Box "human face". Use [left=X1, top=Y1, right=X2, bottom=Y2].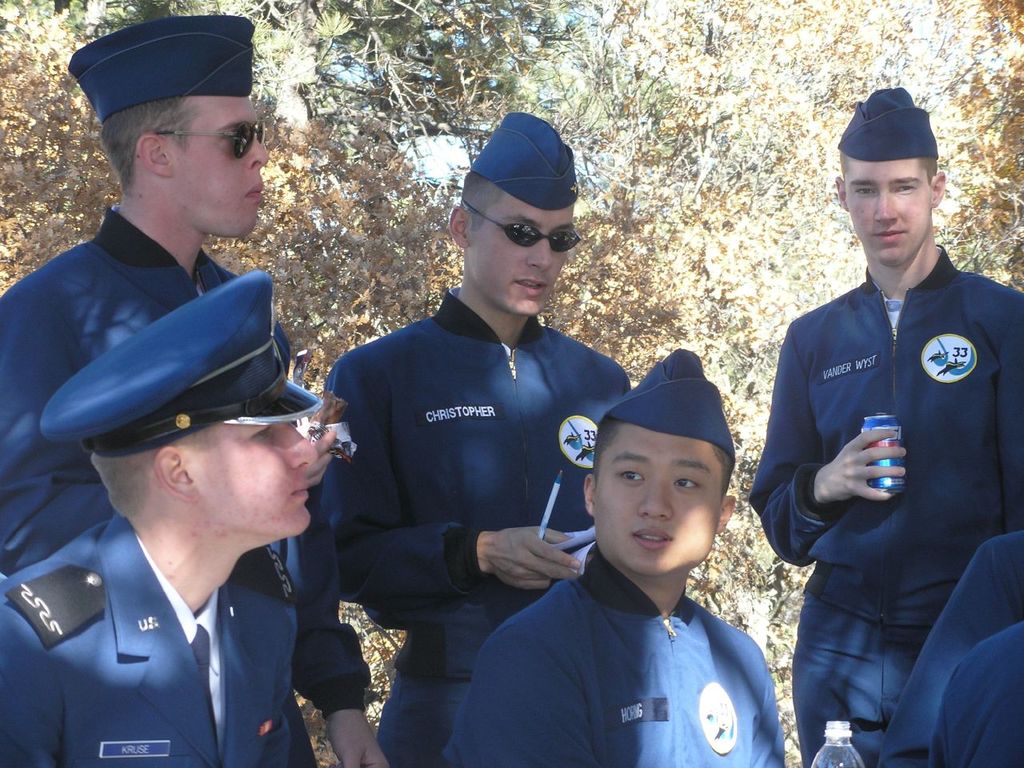
[left=173, top=102, right=267, bottom=244].
